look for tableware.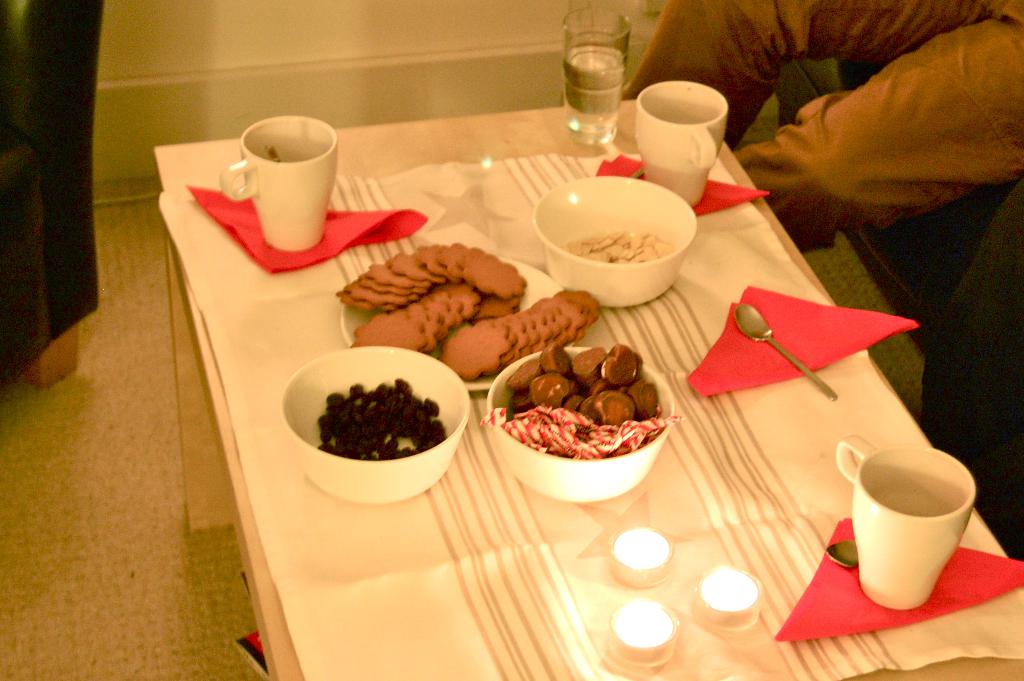
Found: 634, 78, 730, 209.
